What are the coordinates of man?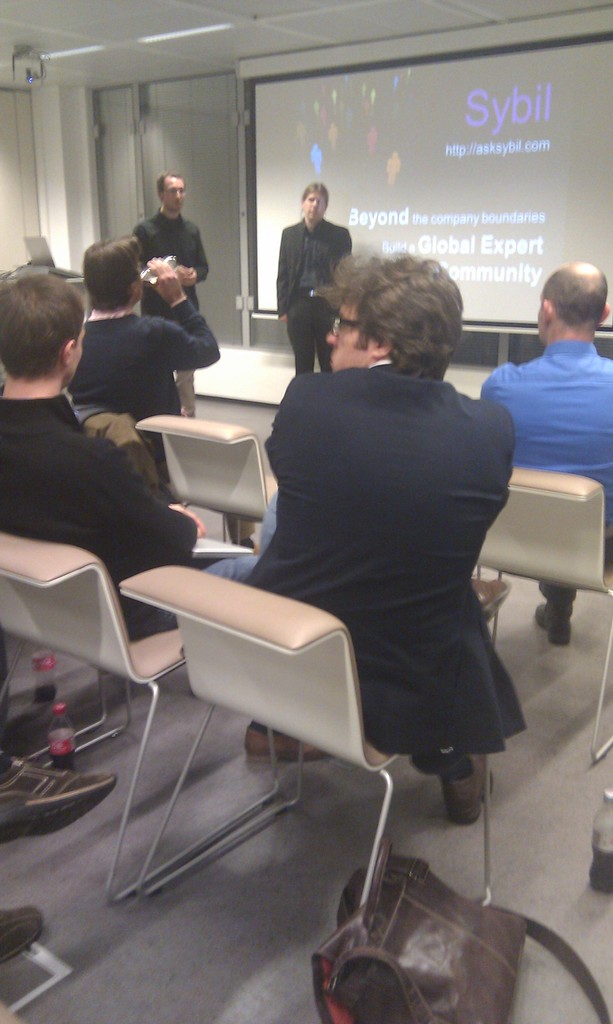
[0, 271, 262, 638].
